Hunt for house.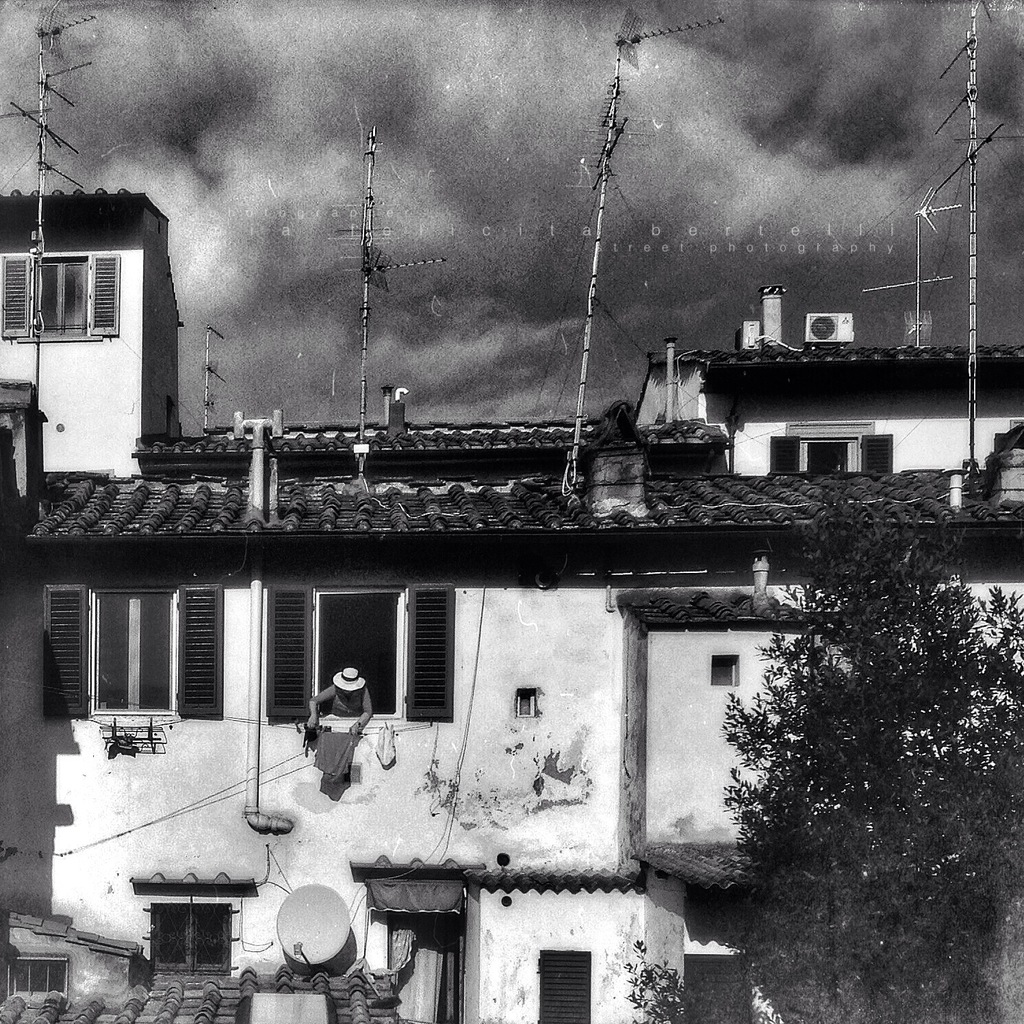
Hunted down at [0, 376, 1023, 1023].
